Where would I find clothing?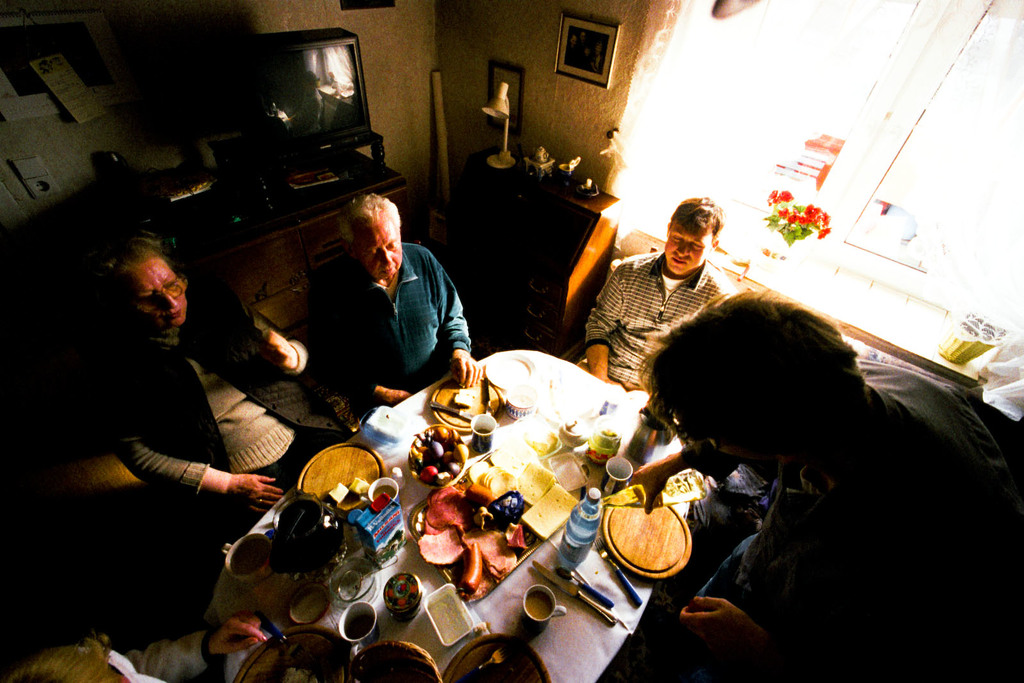
At (307,238,467,431).
